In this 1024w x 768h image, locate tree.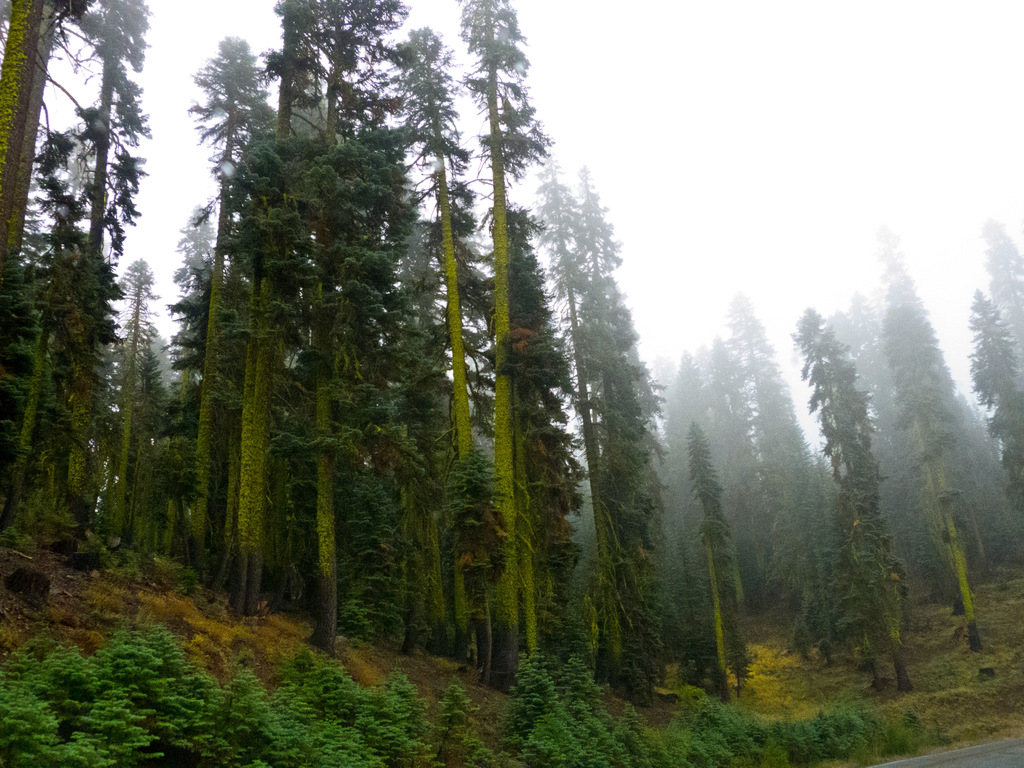
Bounding box: l=807, t=293, r=923, b=694.
